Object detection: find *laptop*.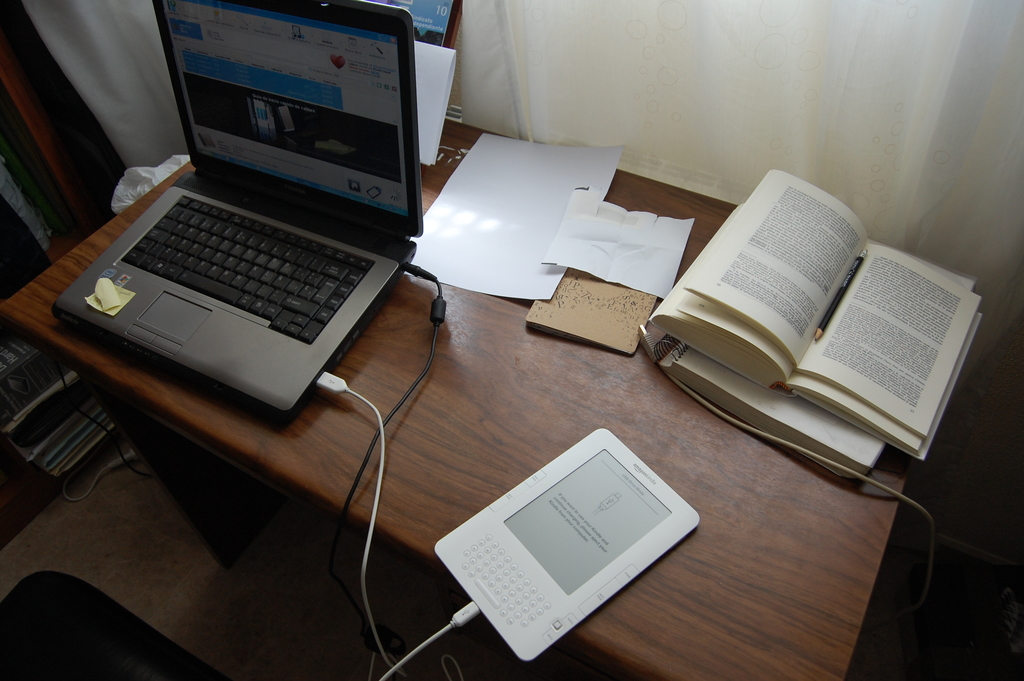
locate(67, 0, 428, 422).
